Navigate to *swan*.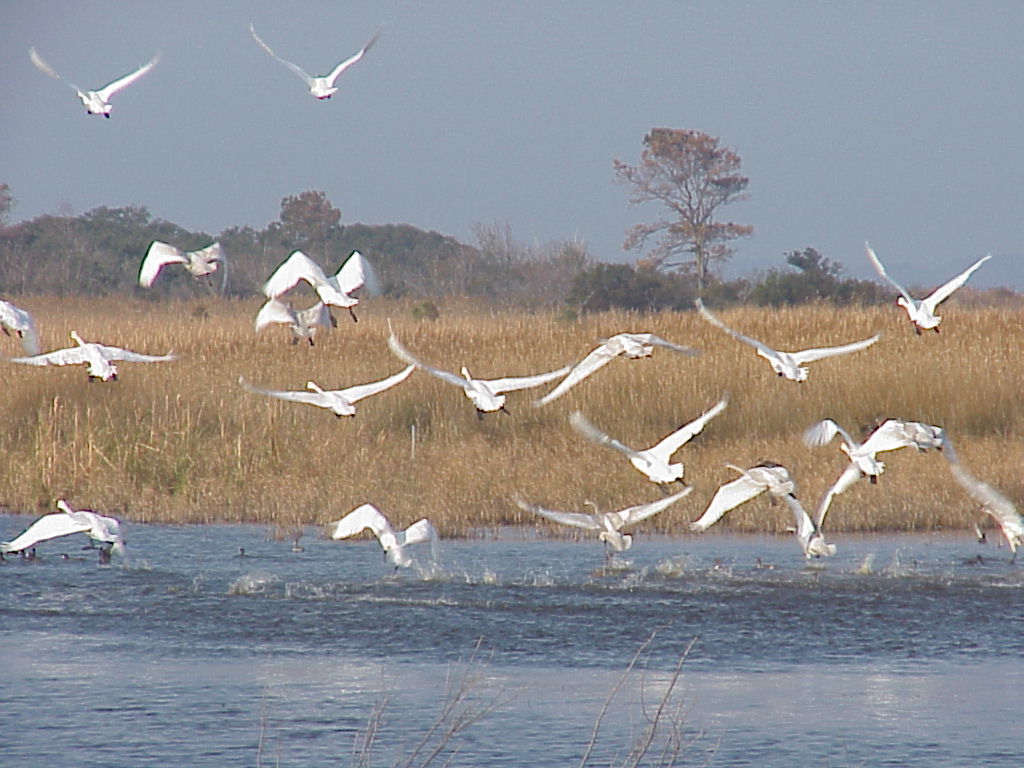
Navigation target: bbox=[130, 241, 230, 293].
